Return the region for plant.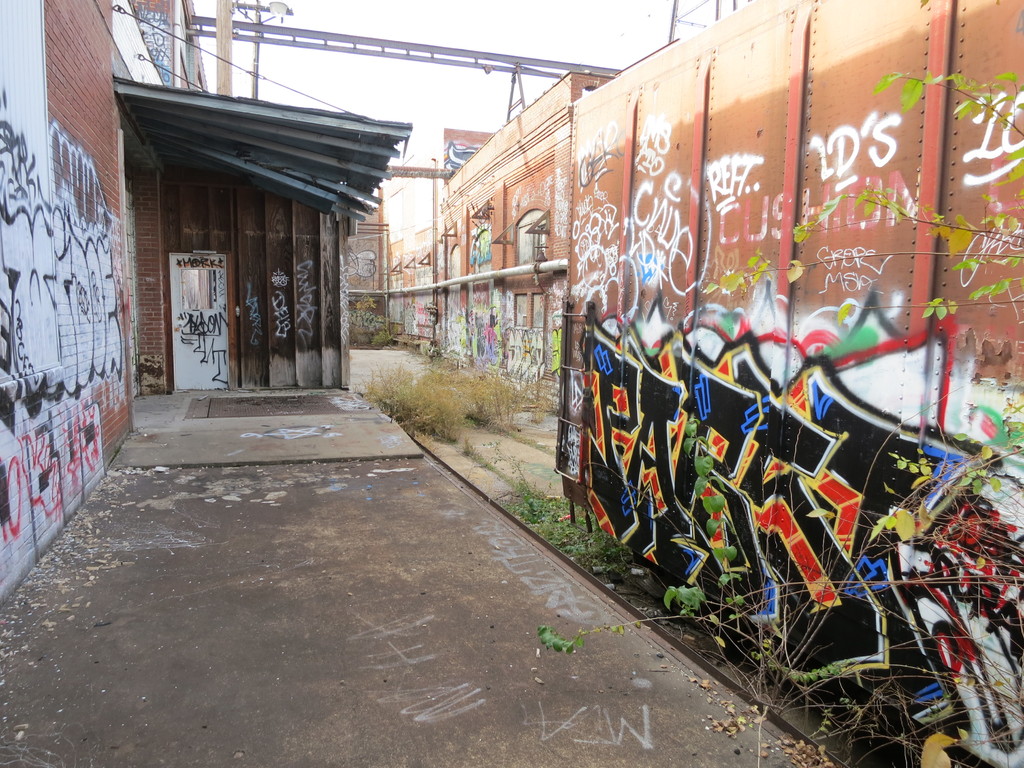
<bbox>360, 331, 547, 459</bbox>.
